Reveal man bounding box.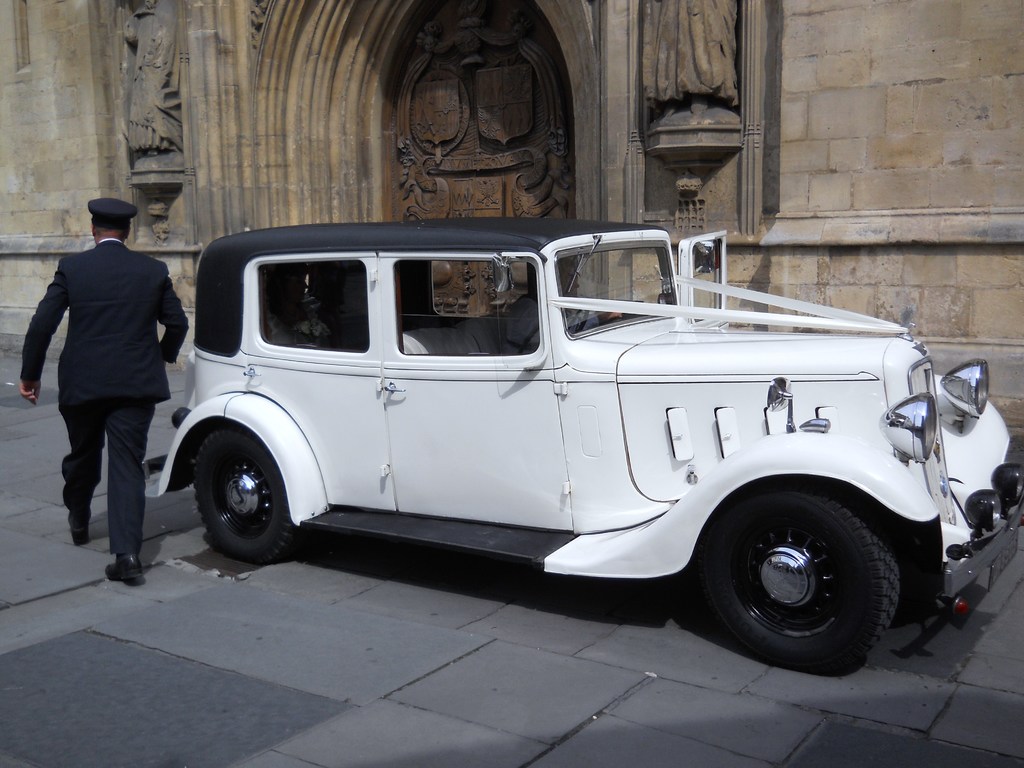
Revealed: BBox(19, 204, 189, 578).
